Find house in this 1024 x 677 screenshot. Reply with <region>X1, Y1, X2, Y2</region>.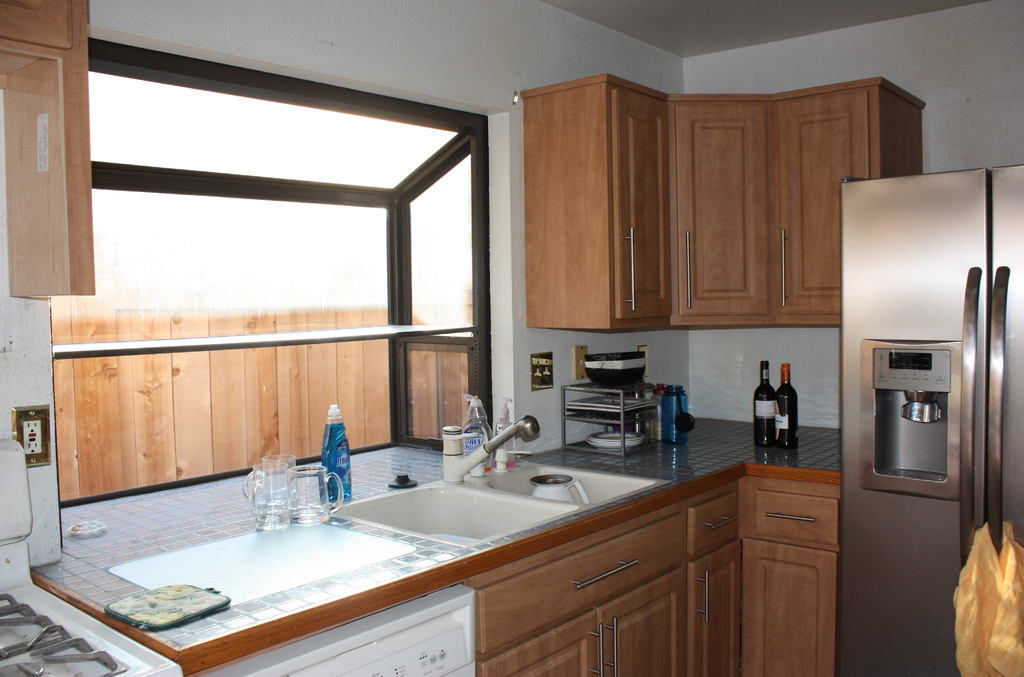
<region>0, 0, 1023, 676</region>.
